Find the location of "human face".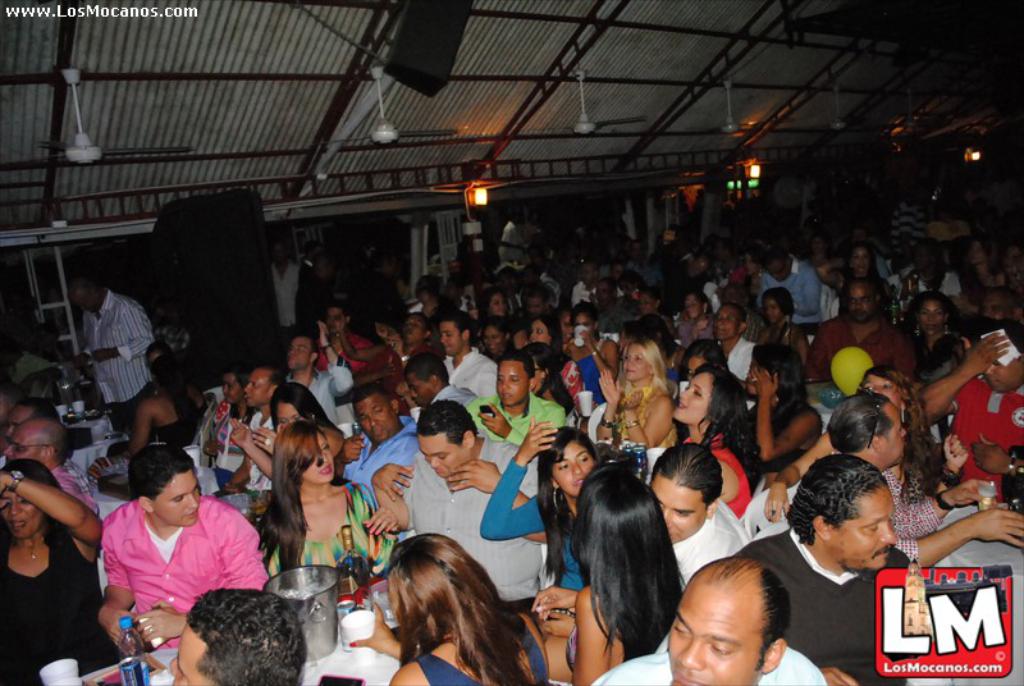
Location: [826,489,896,573].
